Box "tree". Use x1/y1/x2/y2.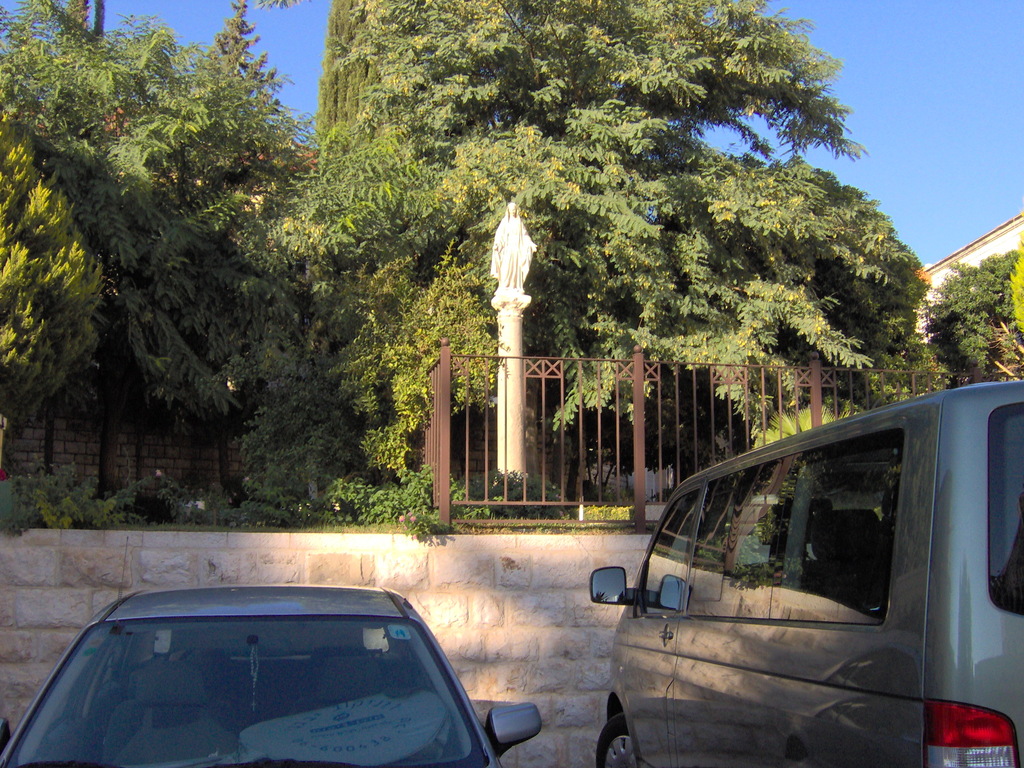
0/0/936/531.
